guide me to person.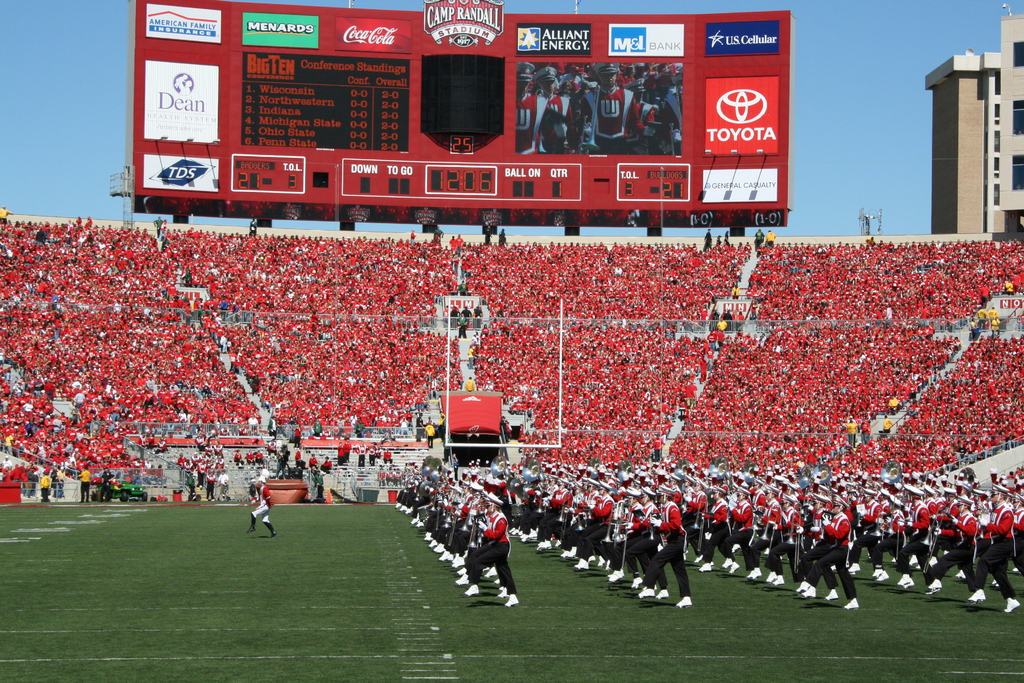
Guidance: 248, 474, 278, 537.
